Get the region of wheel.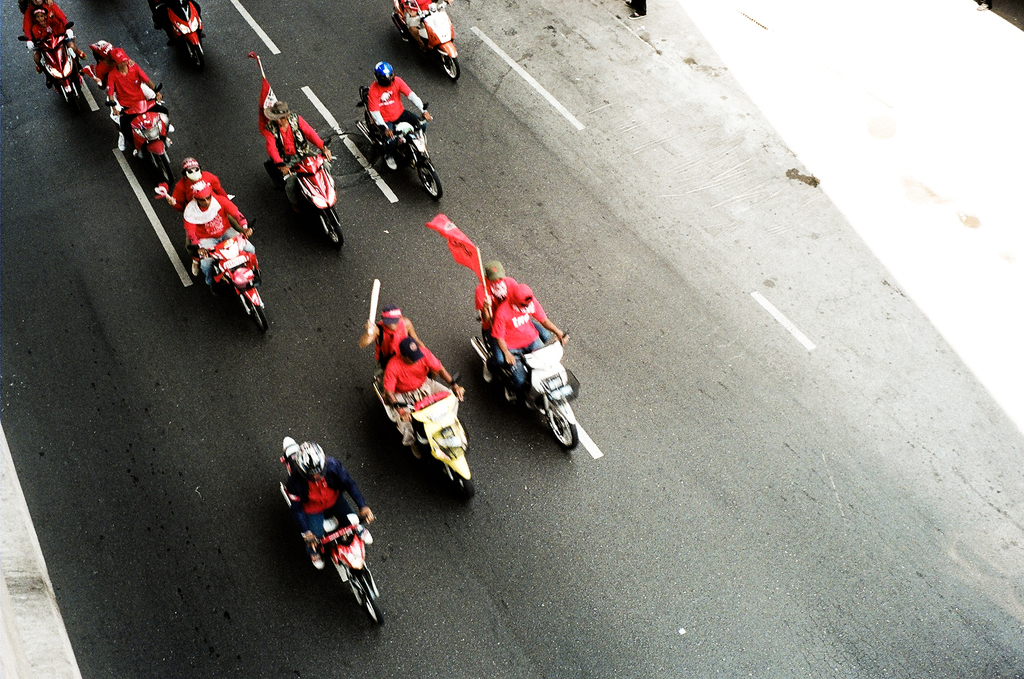
68, 94, 82, 116.
